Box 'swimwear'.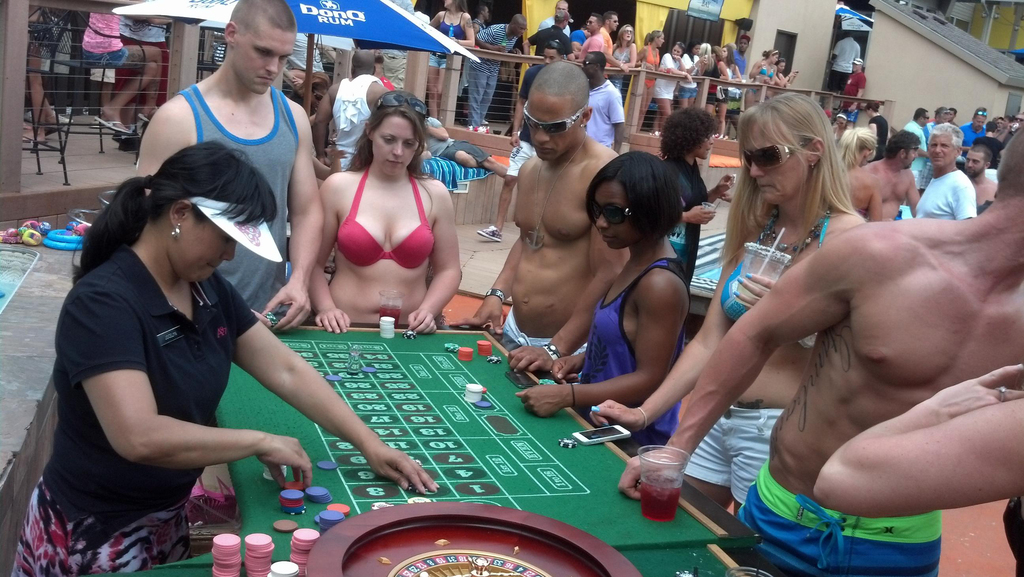
577:254:694:456.
